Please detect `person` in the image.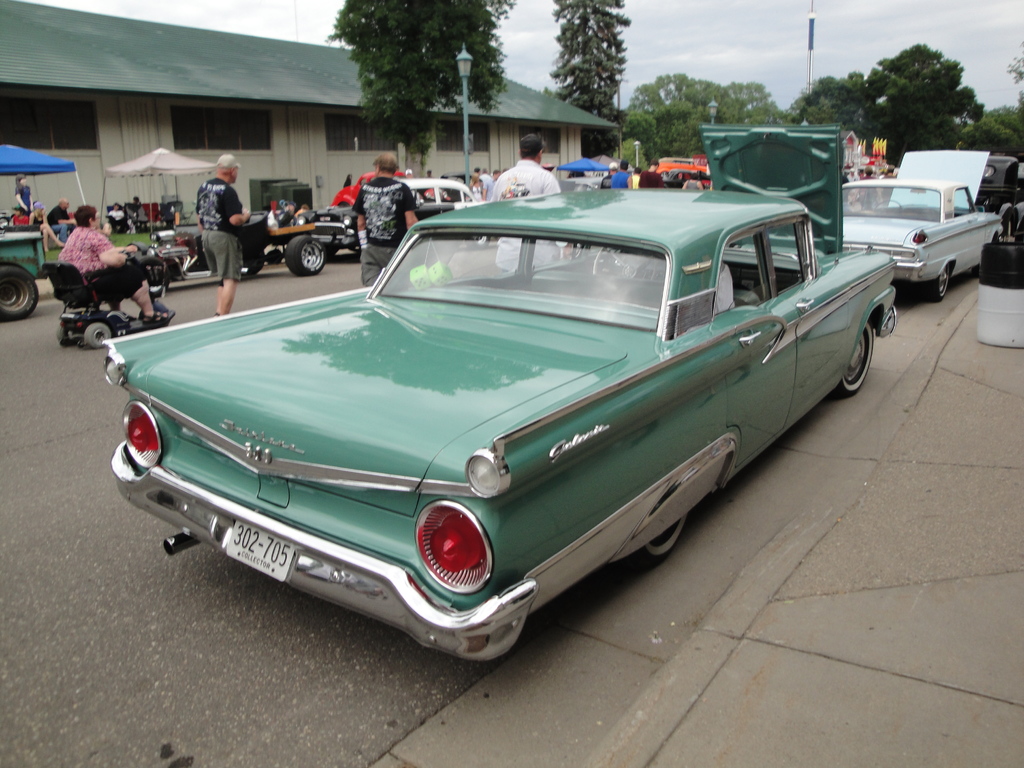
Rect(193, 152, 247, 314).
